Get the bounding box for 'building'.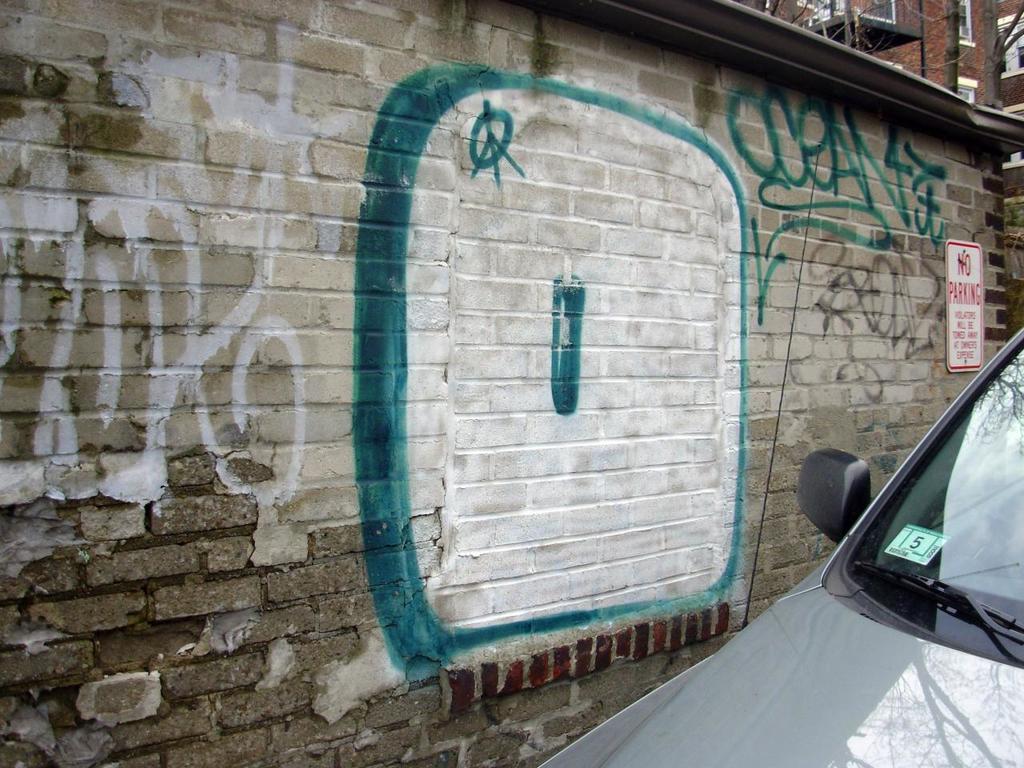
bbox=[770, 0, 1023, 128].
